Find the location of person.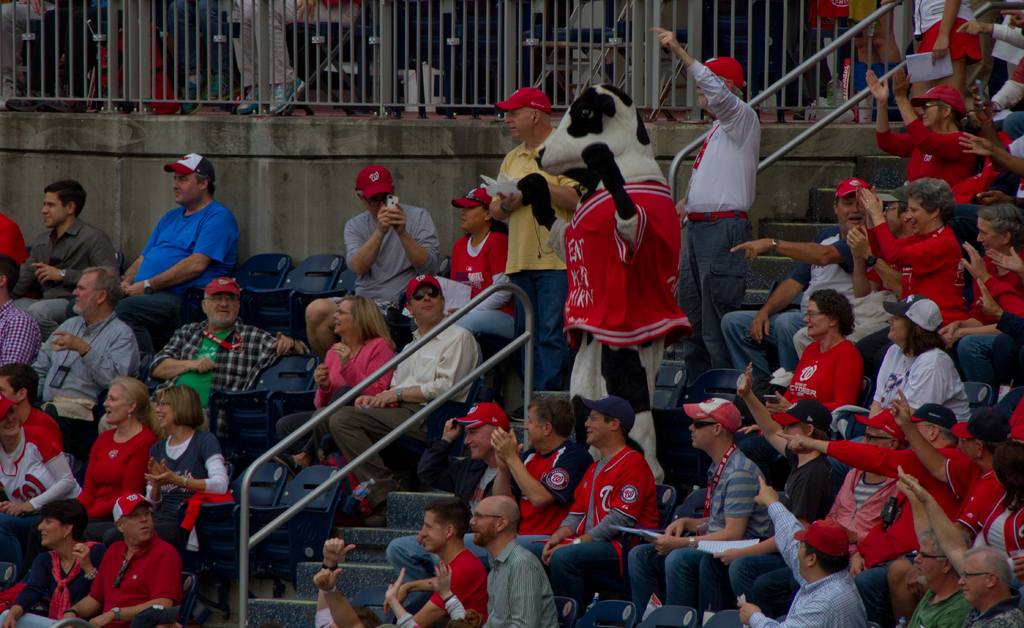
Location: x1=853, y1=174, x2=970, y2=327.
